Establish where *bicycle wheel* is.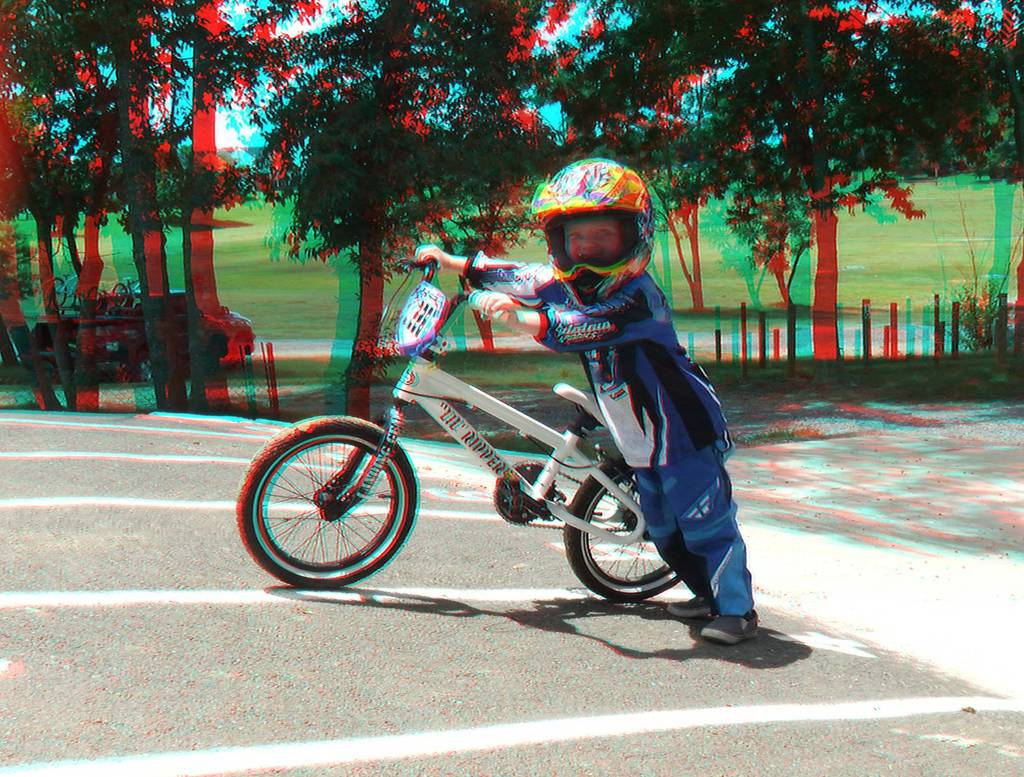
Established at <box>253,423,422,588</box>.
